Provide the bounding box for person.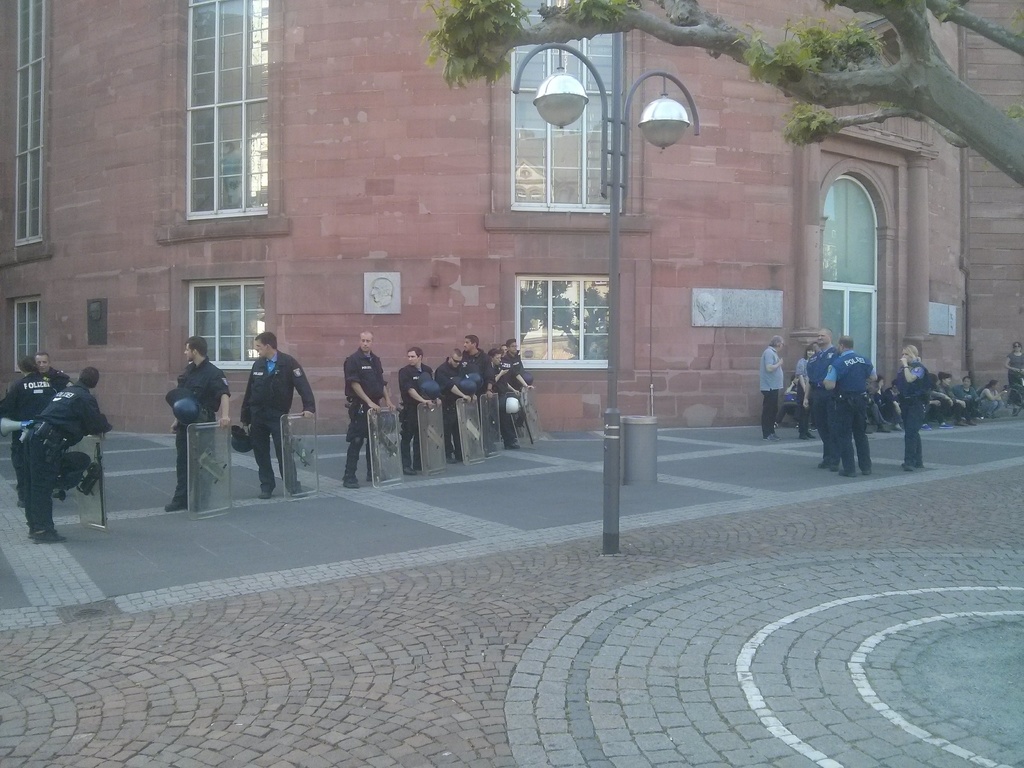
select_region(236, 325, 320, 504).
